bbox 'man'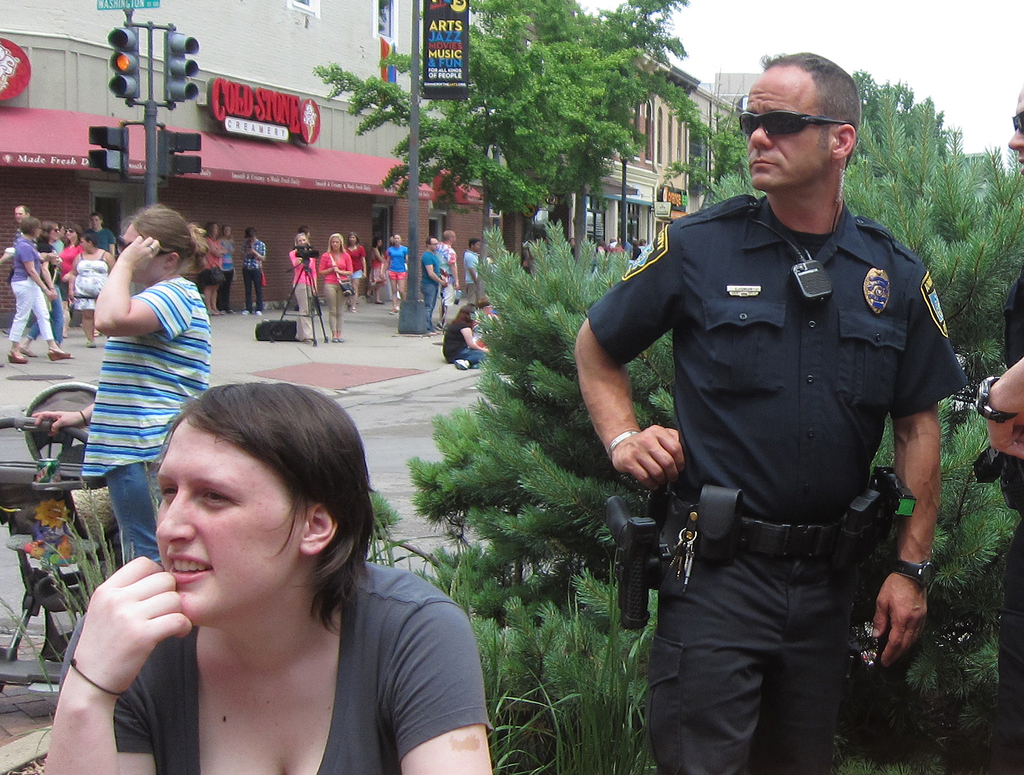
left=0, top=196, right=28, bottom=263
